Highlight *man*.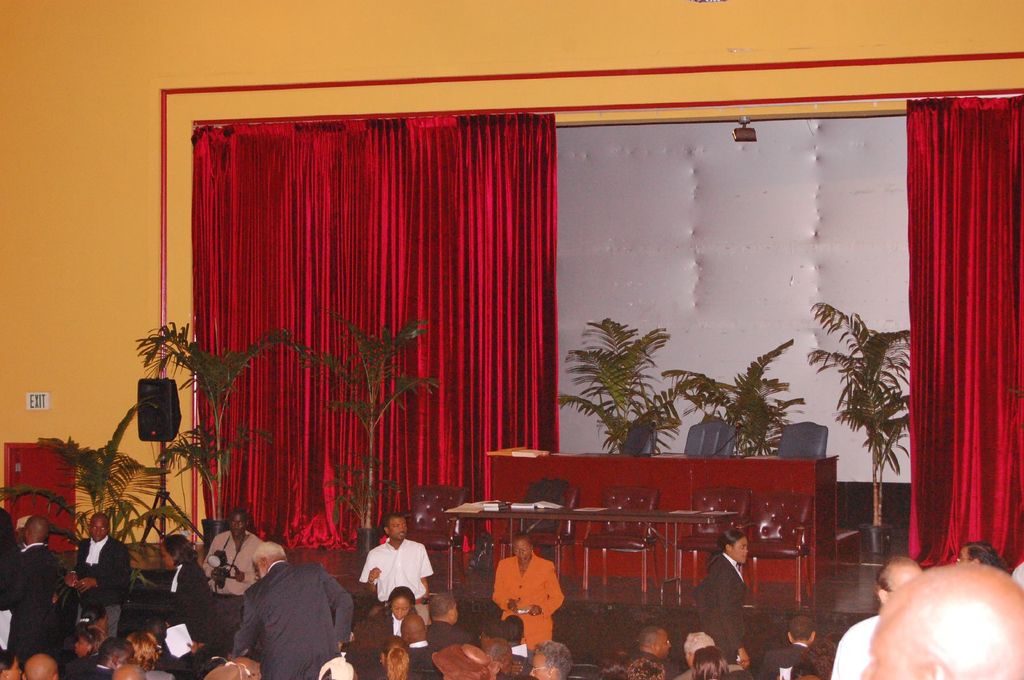
Highlighted region: bbox(827, 555, 923, 679).
